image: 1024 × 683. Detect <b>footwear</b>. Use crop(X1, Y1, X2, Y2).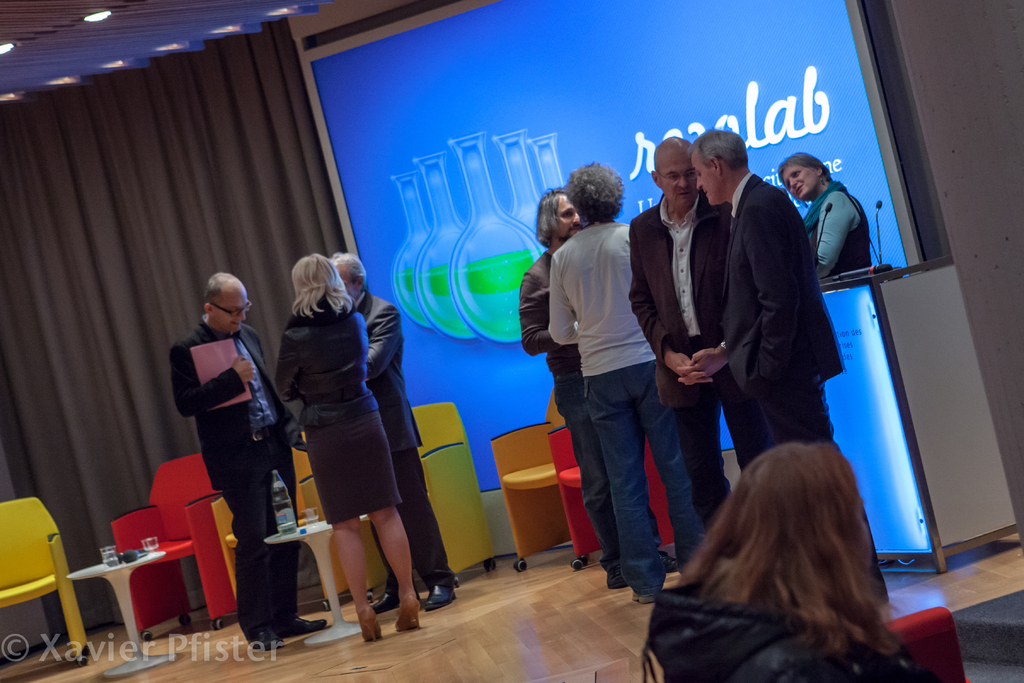
crop(607, 564, 628, 591).
